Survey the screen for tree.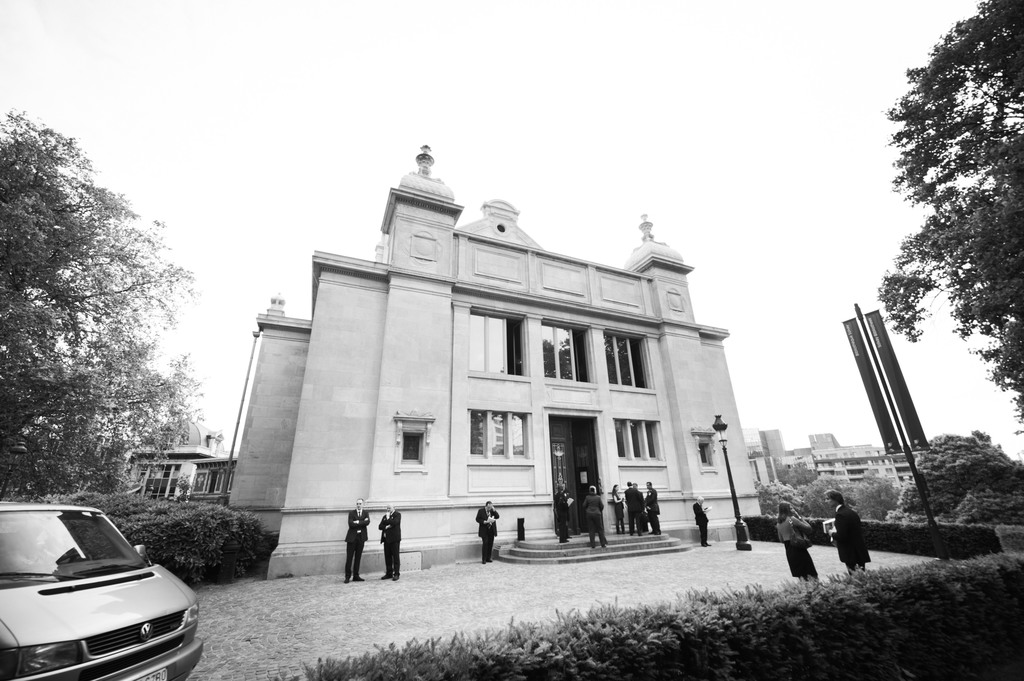
Survey found: crop(11, 110, 205, 531).
